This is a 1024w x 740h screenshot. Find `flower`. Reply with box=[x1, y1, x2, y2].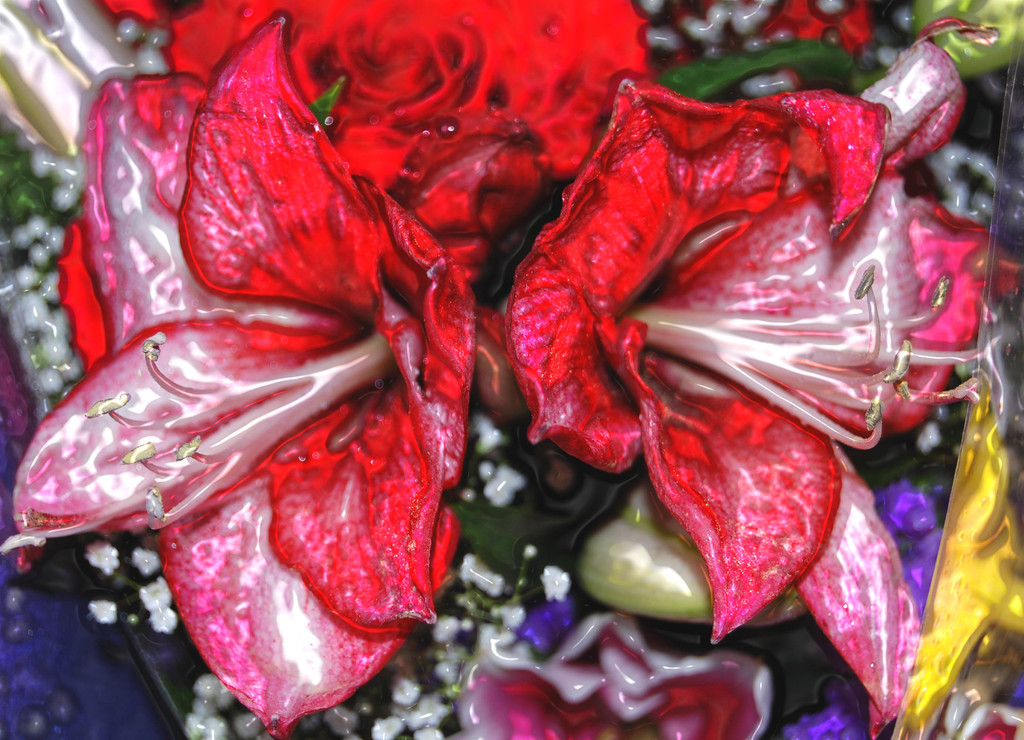
box=[166, 0, 652, 264].
